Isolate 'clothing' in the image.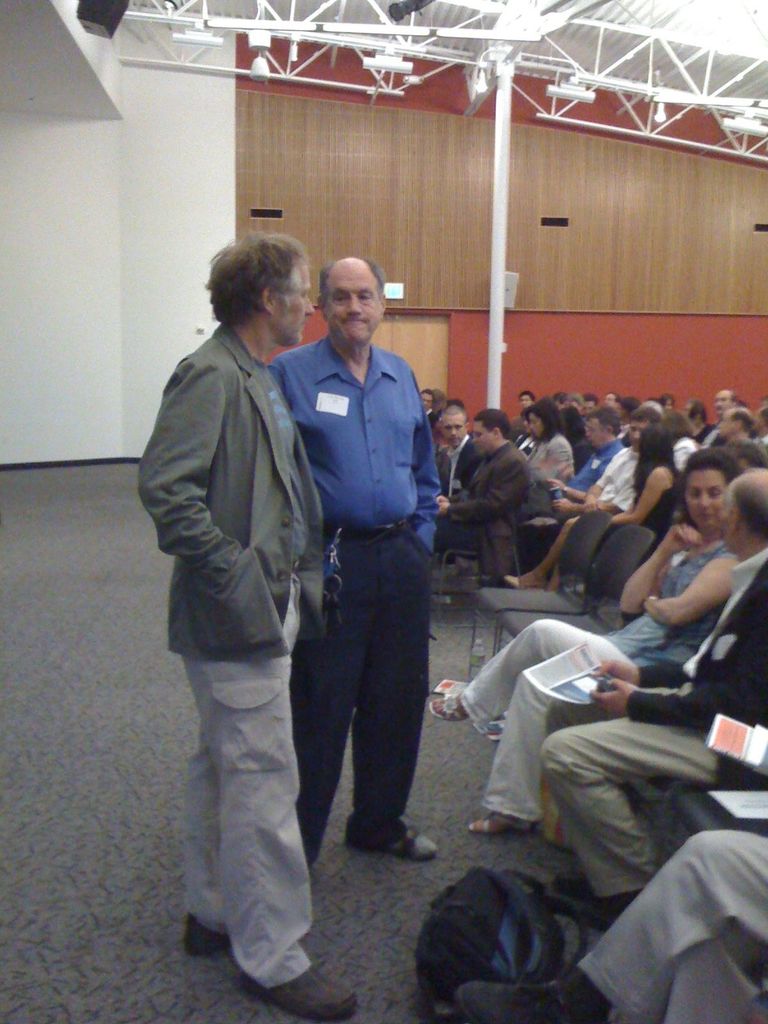
Isolated region: select_region(141, 241, 344, 835).
